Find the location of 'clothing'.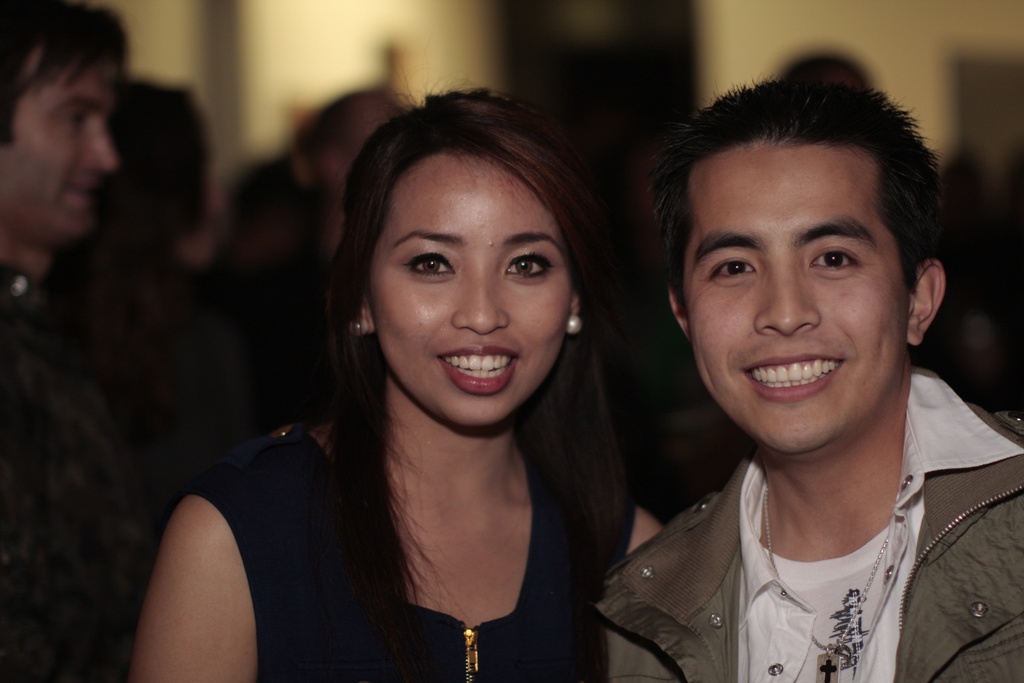
Location: x1=182, y1=420, x2=638, y2=682.
